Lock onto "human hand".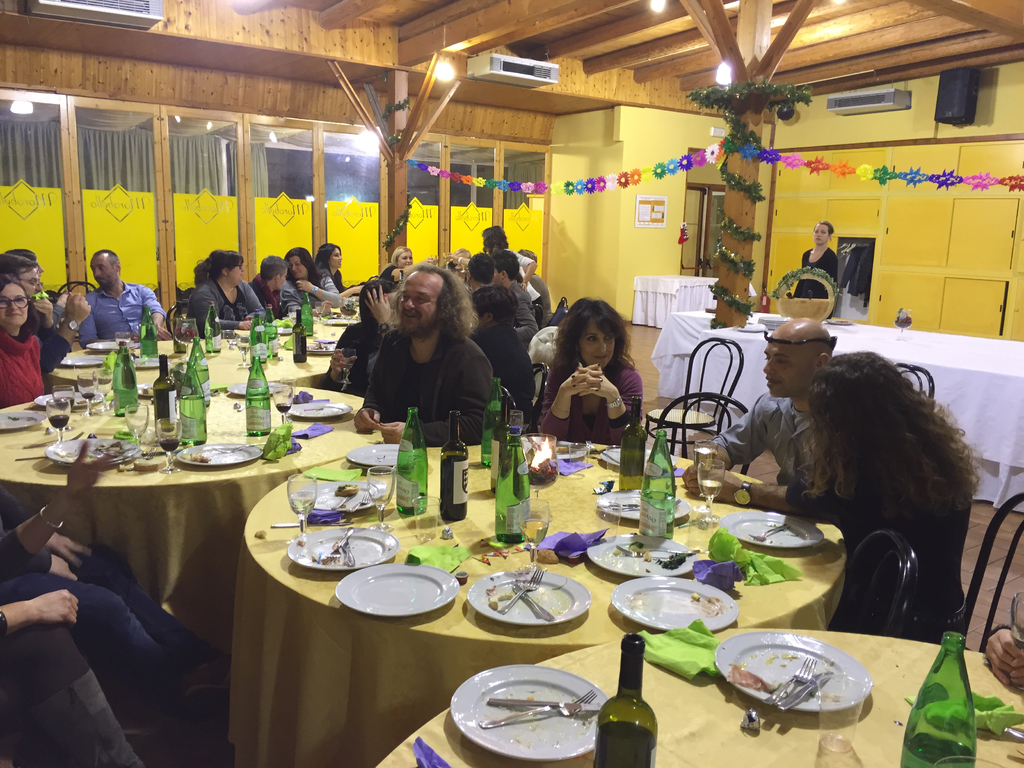
Locked: [981, 628, 1018, 688].
